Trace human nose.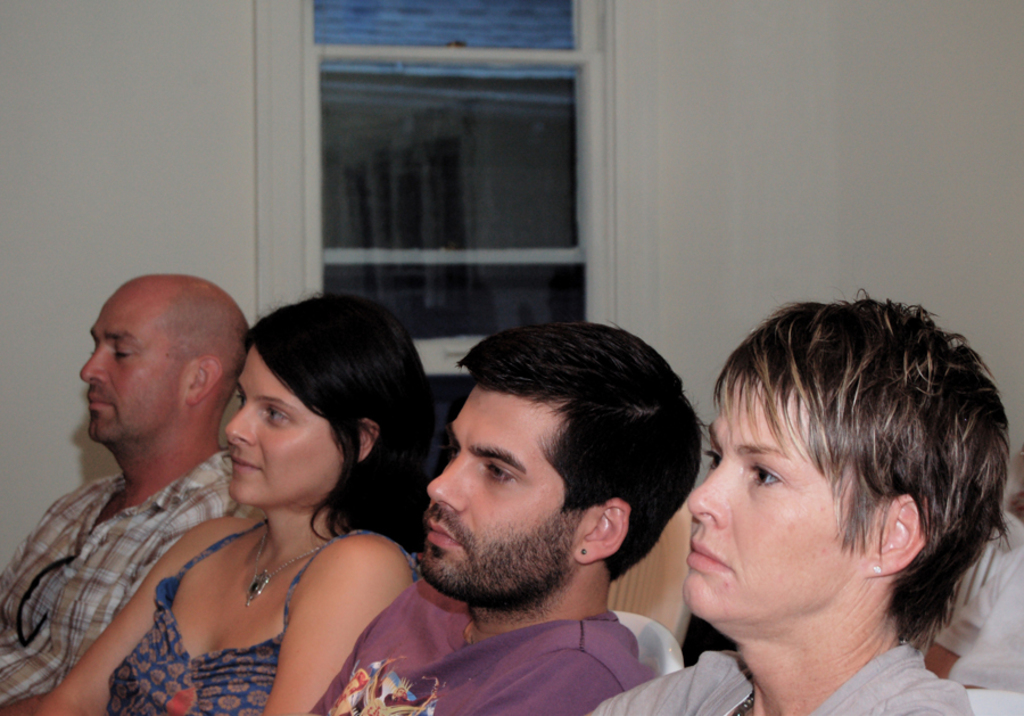
Traced to bbox(75, 354, 109, 388).
